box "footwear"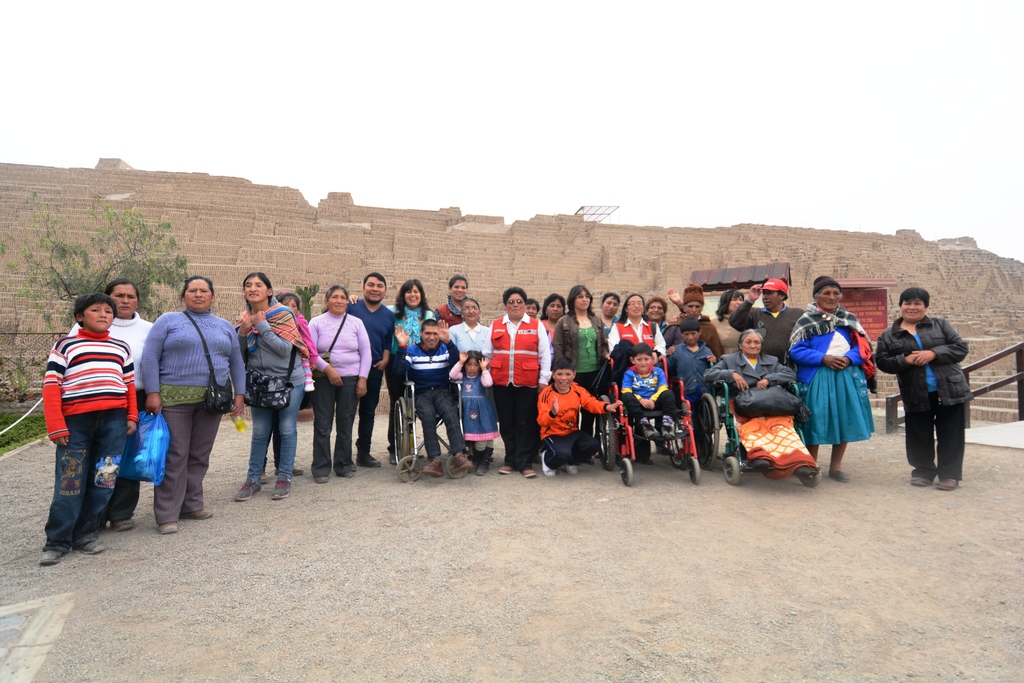
{"x1": 112, "y1": 514, "x2": 137, "y2": 528}
